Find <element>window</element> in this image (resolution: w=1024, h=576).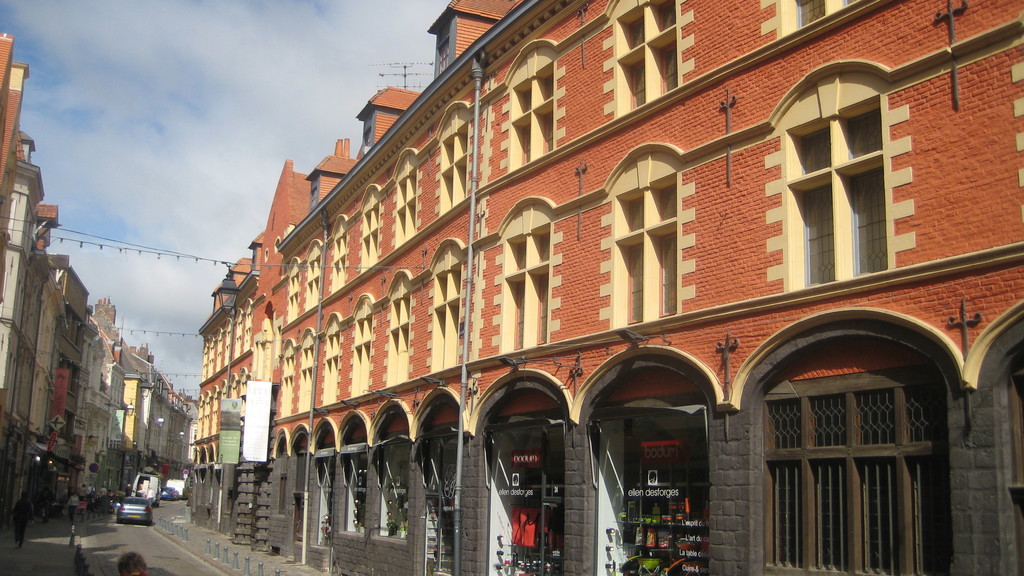
bbox=(322, 308, 347, 408).
